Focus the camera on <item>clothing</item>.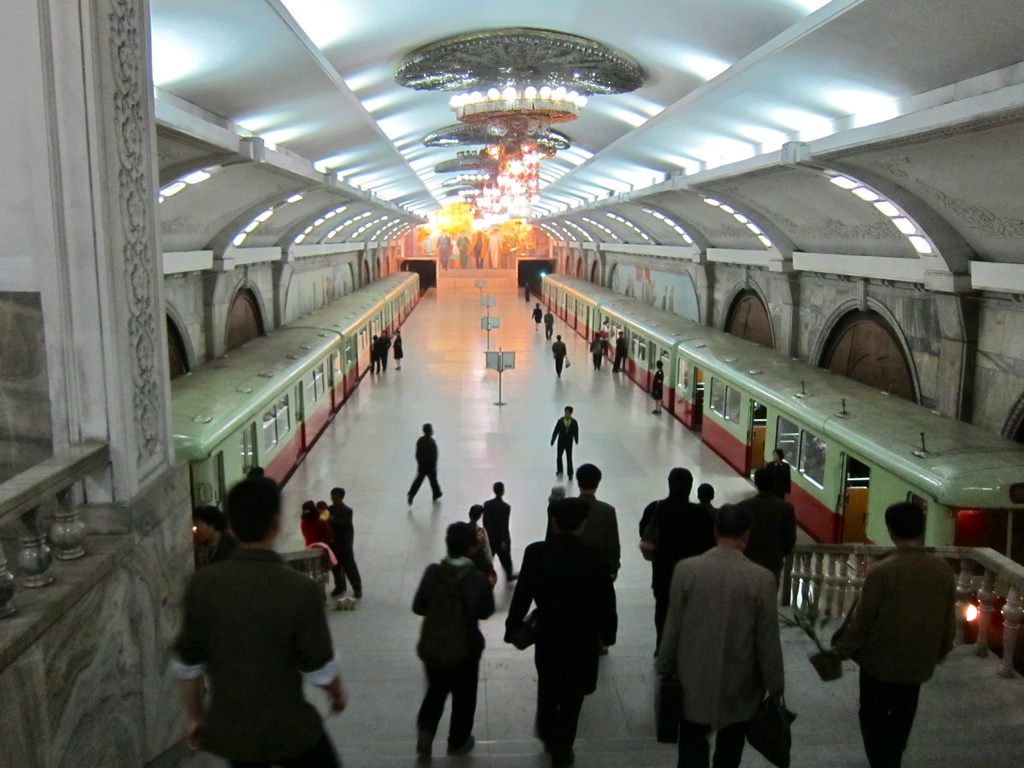
Focus region: box(411, 562, 492, 764).
